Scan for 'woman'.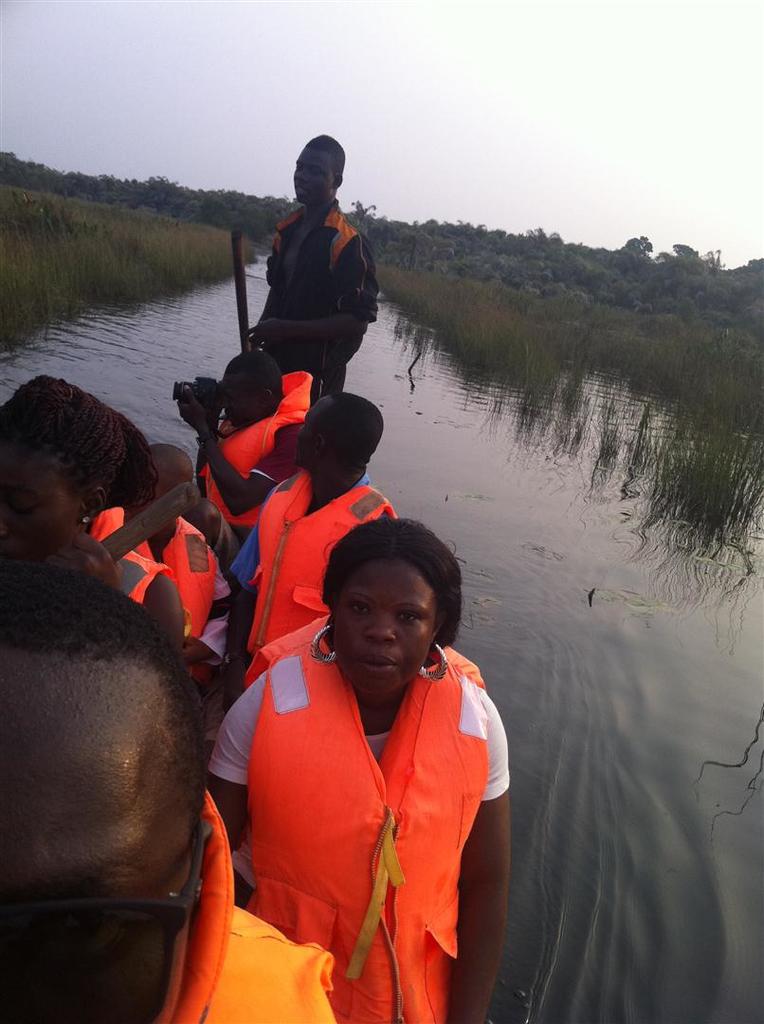
Scan result: 198:514:510:1023.
